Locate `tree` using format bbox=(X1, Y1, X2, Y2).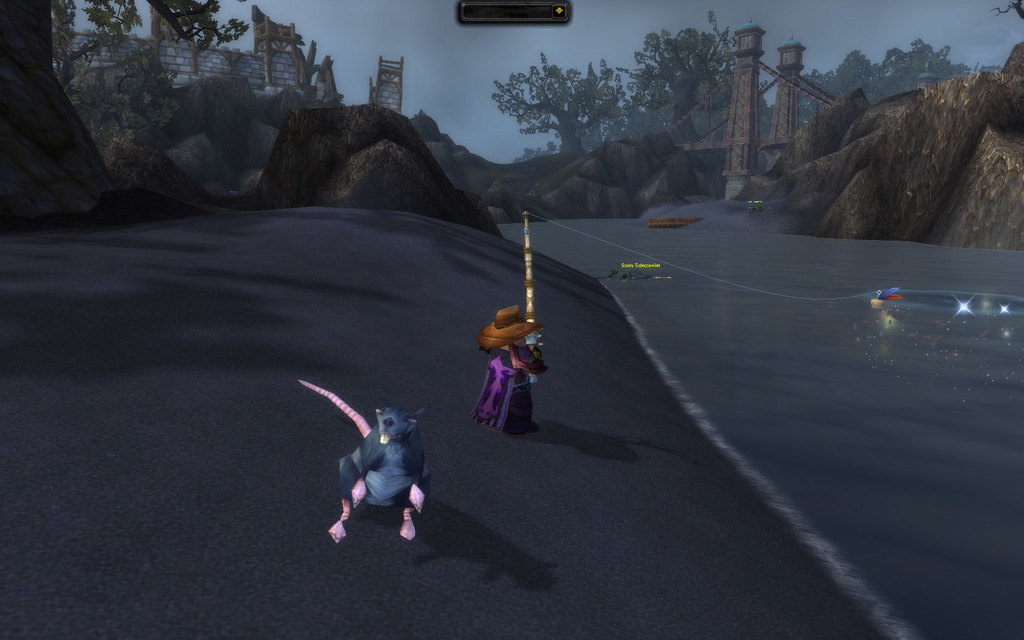
bbox=(46, 0, 255, 163).
